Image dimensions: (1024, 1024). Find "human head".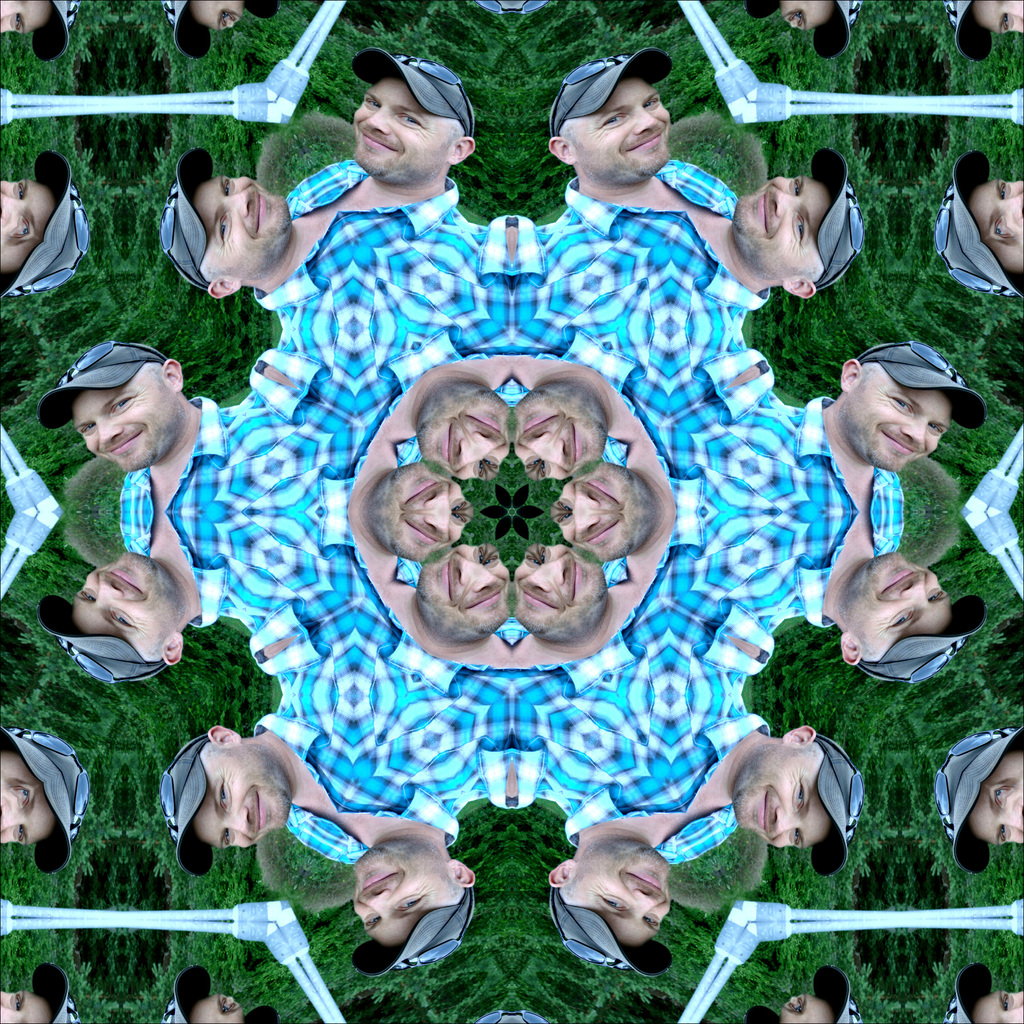
region(66, 552, 183, 662).
